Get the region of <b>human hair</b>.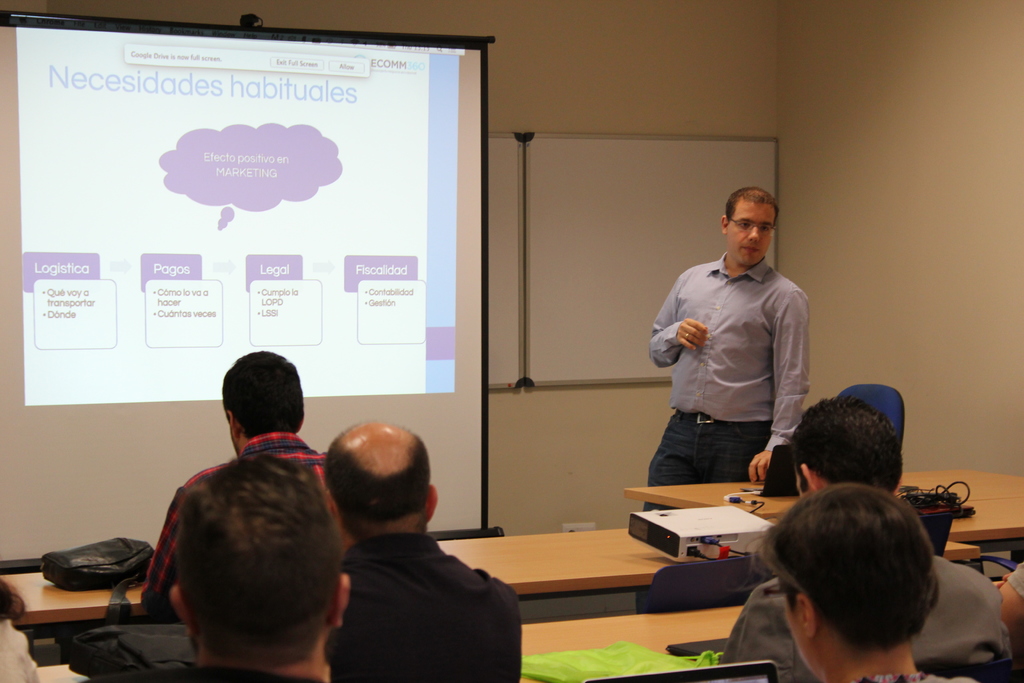
787/393/905/492.
